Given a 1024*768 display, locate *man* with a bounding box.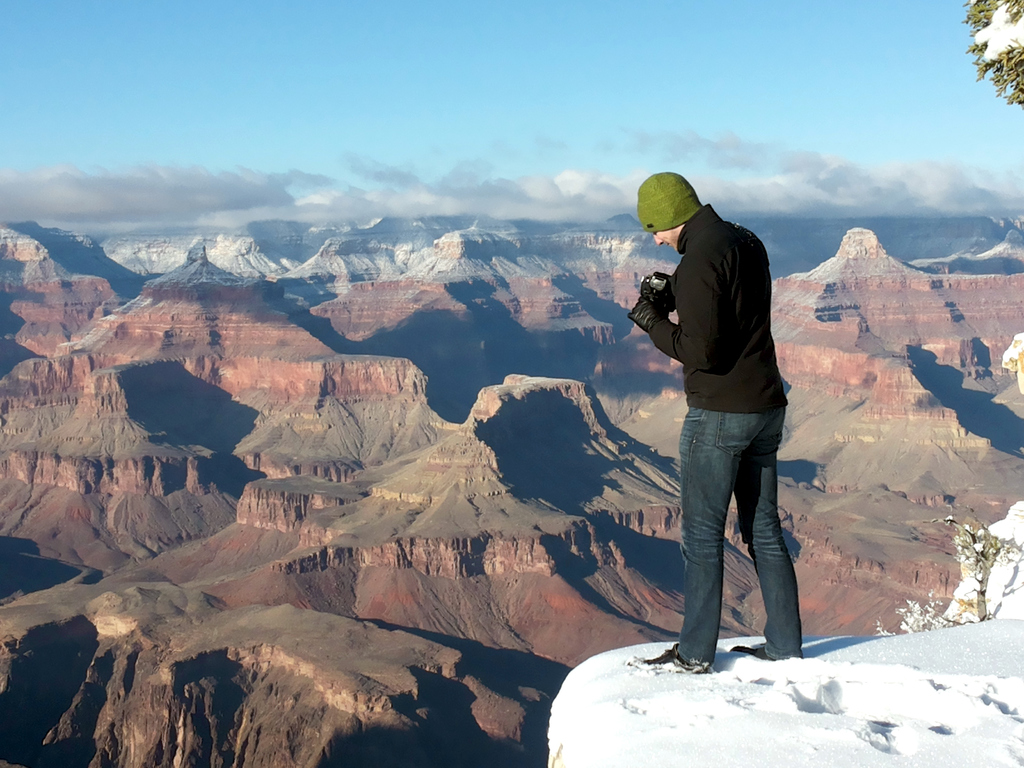
Located: (x1=616, y1=168, x2=812, y2=664).
